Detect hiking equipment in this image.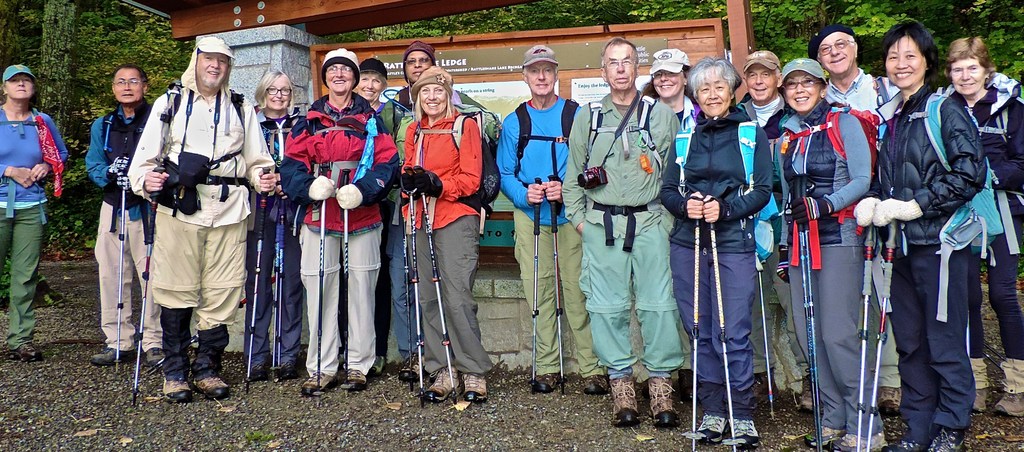
Detection: region(877, 385, 905, 416).
